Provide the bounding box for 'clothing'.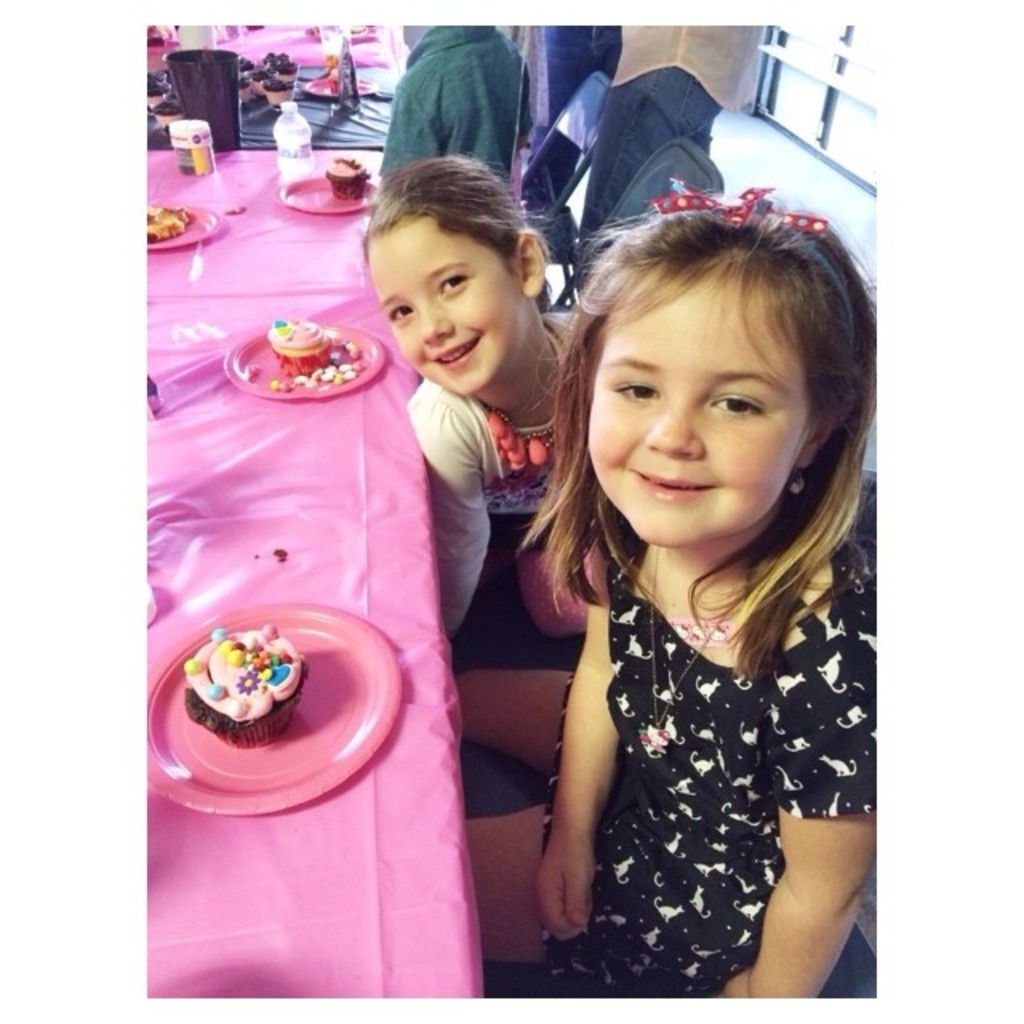
517,18,624,227.
